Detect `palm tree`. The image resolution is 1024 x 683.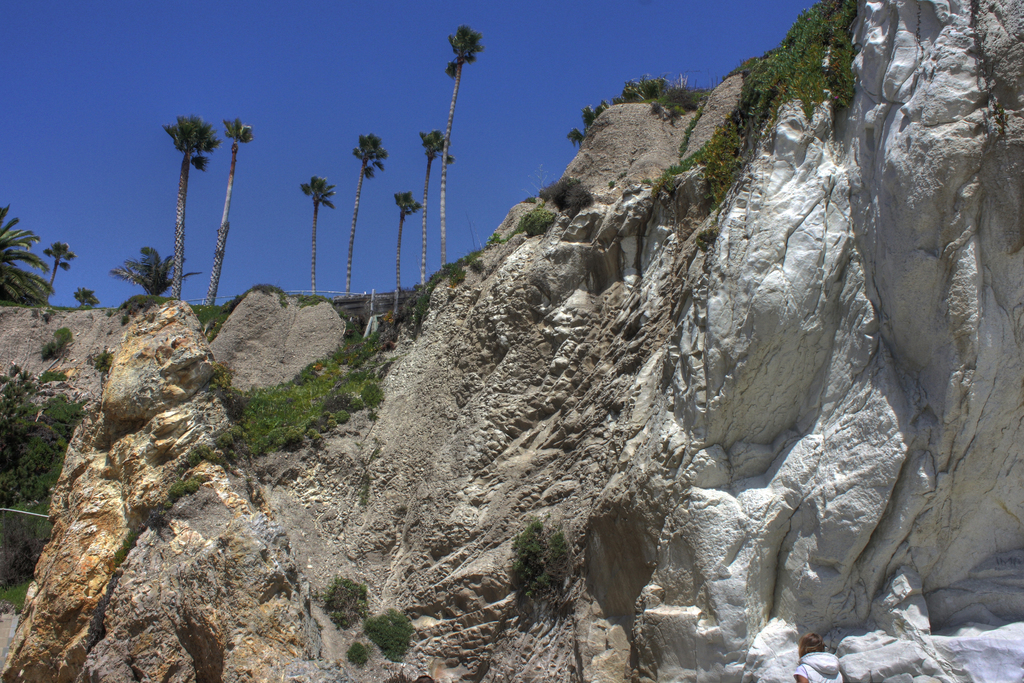
(39, 239, 81, 303).
